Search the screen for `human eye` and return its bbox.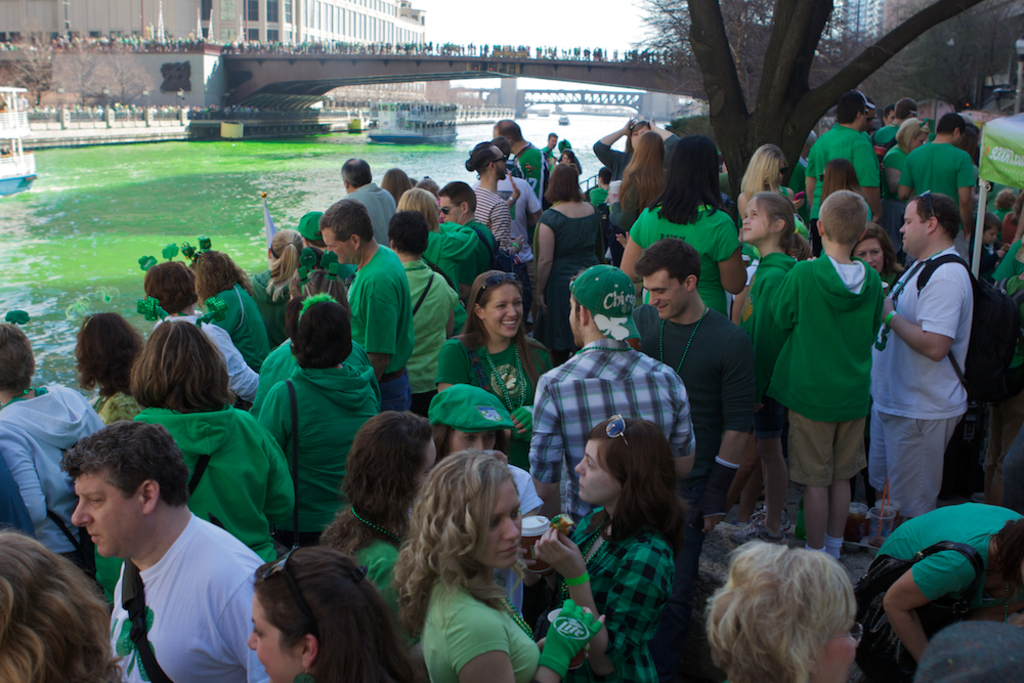
Found: box=[253, 633, 264, 639].
